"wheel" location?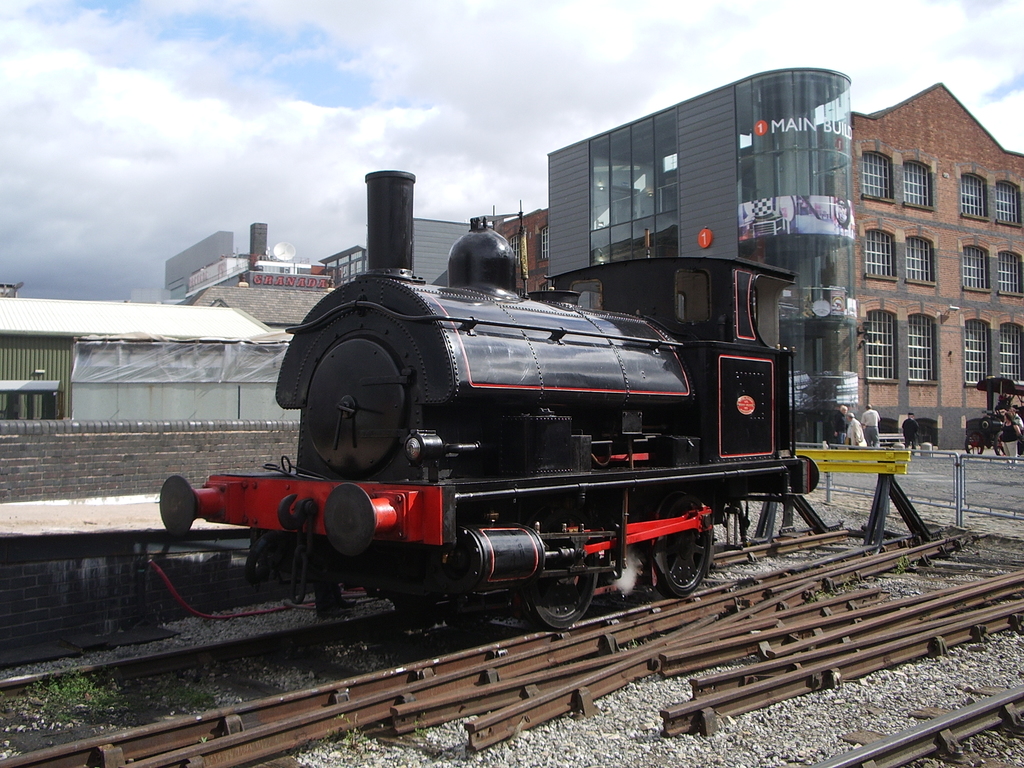
<region>965, 426, 984, 463</region>
